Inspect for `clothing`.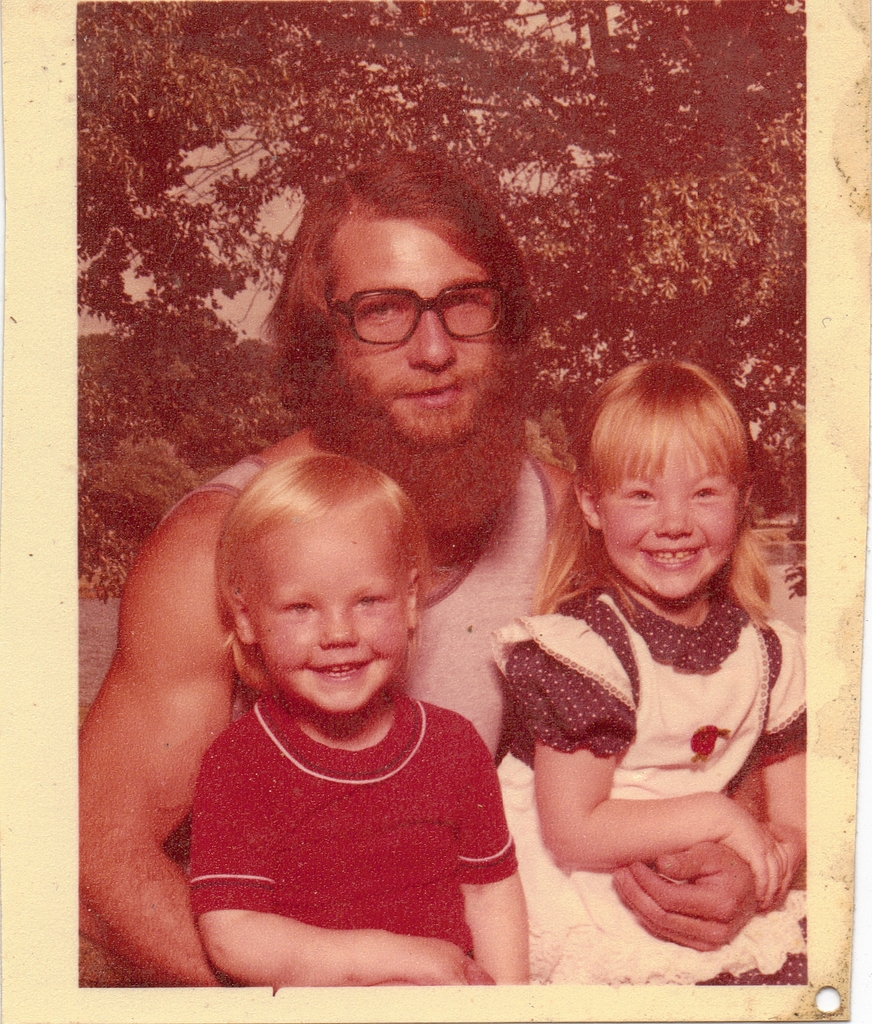
Inspection: (left=166, top=675, right=518, bottom=952).
